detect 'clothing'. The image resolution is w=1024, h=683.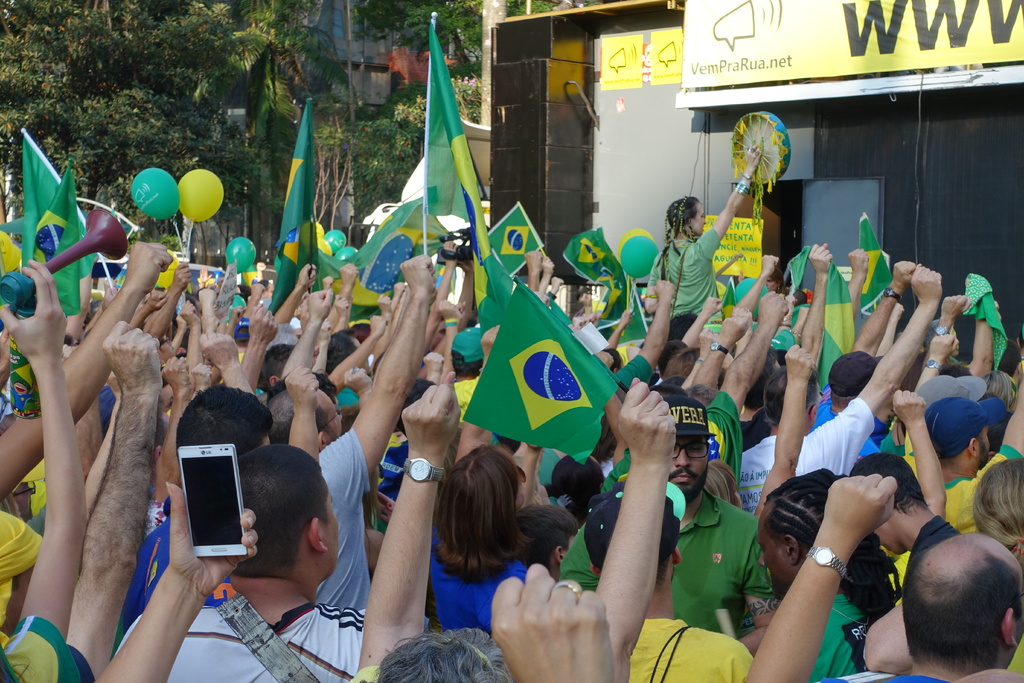
[x1=0, y1=506, x2=38, y2=645].
